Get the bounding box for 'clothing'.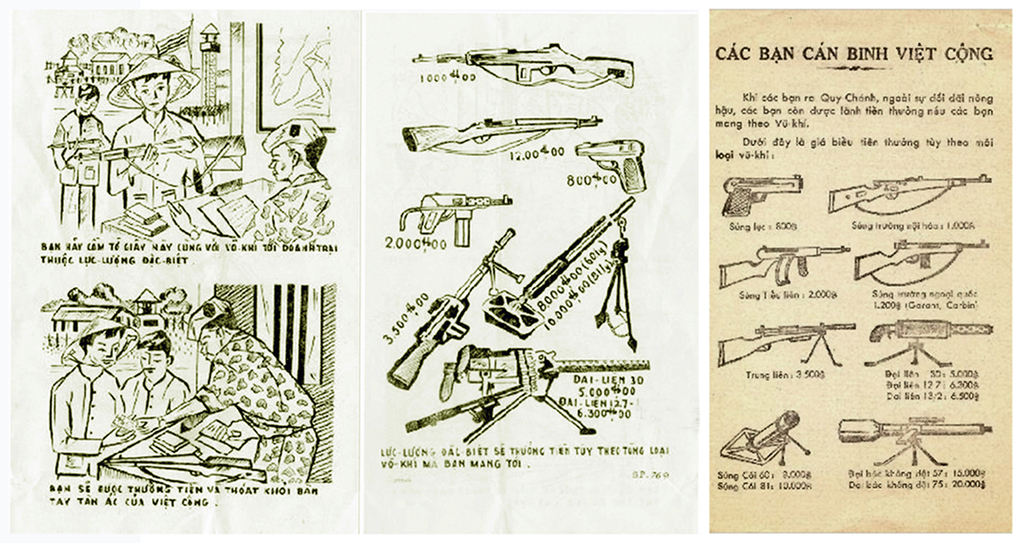
pyautogui.locateOnScreen(51, 112, 107, 221).
